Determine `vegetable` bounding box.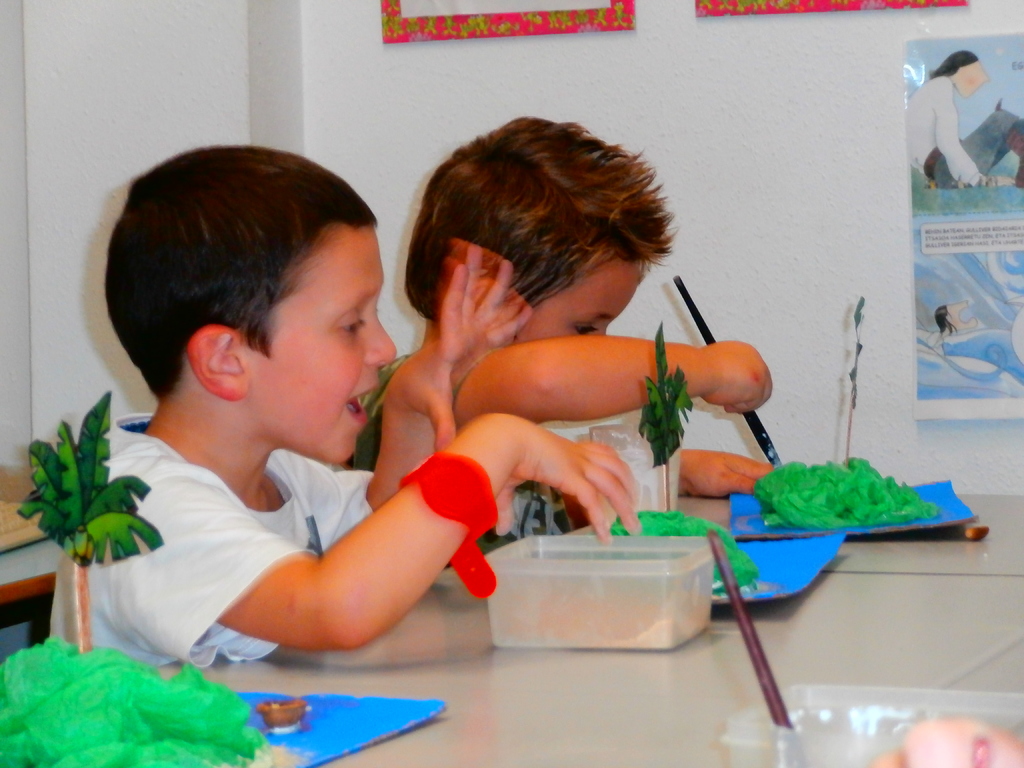
Determined: {"x1": 29, "y1": 419, "x2": 140, "y2": 568}.
